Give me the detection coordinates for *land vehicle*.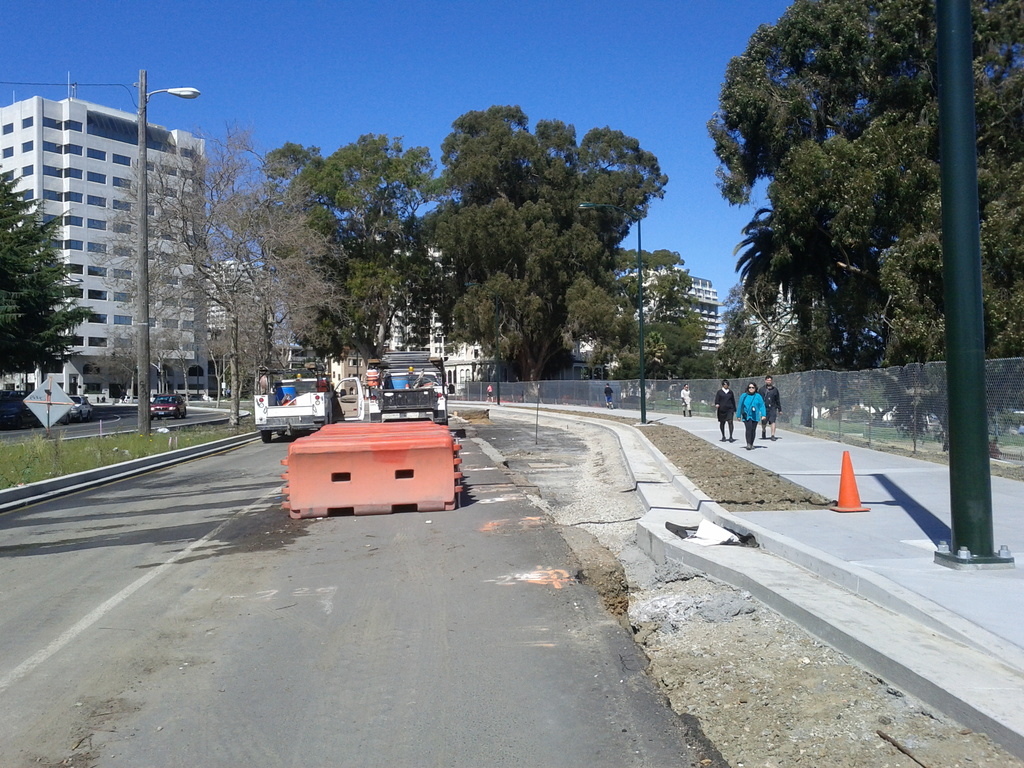
256,367,363,443.
